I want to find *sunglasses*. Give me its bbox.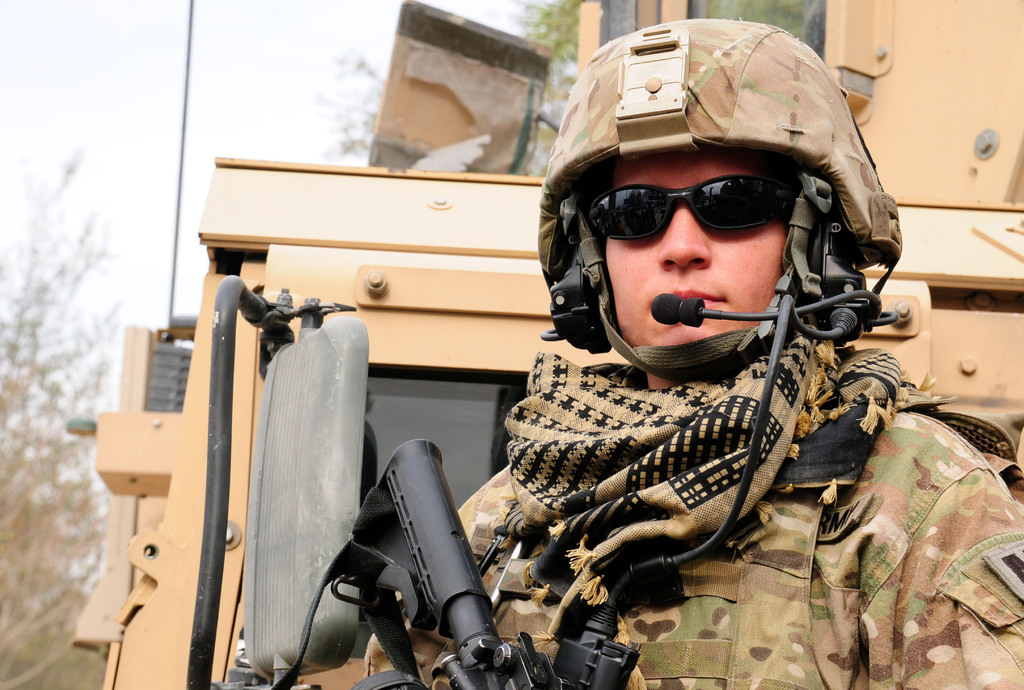
detection(586, 174, 792, 243).
